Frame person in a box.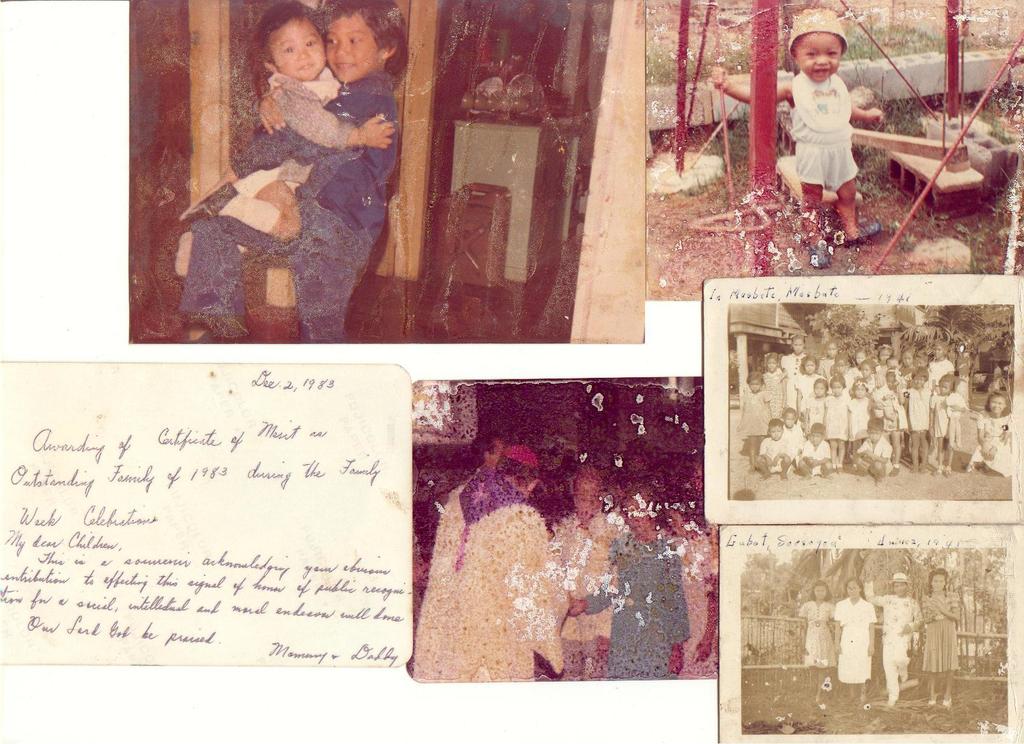
881, 368, 906, 477.
